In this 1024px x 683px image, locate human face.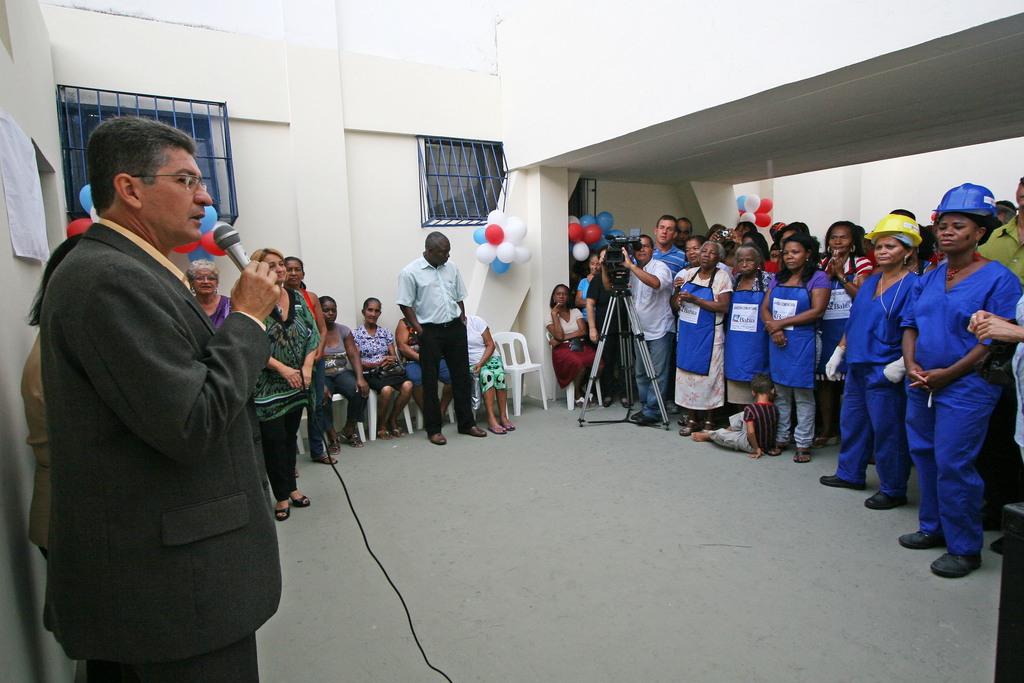
Bounding box: (left=320, top=299, right=337, bottom=324).
